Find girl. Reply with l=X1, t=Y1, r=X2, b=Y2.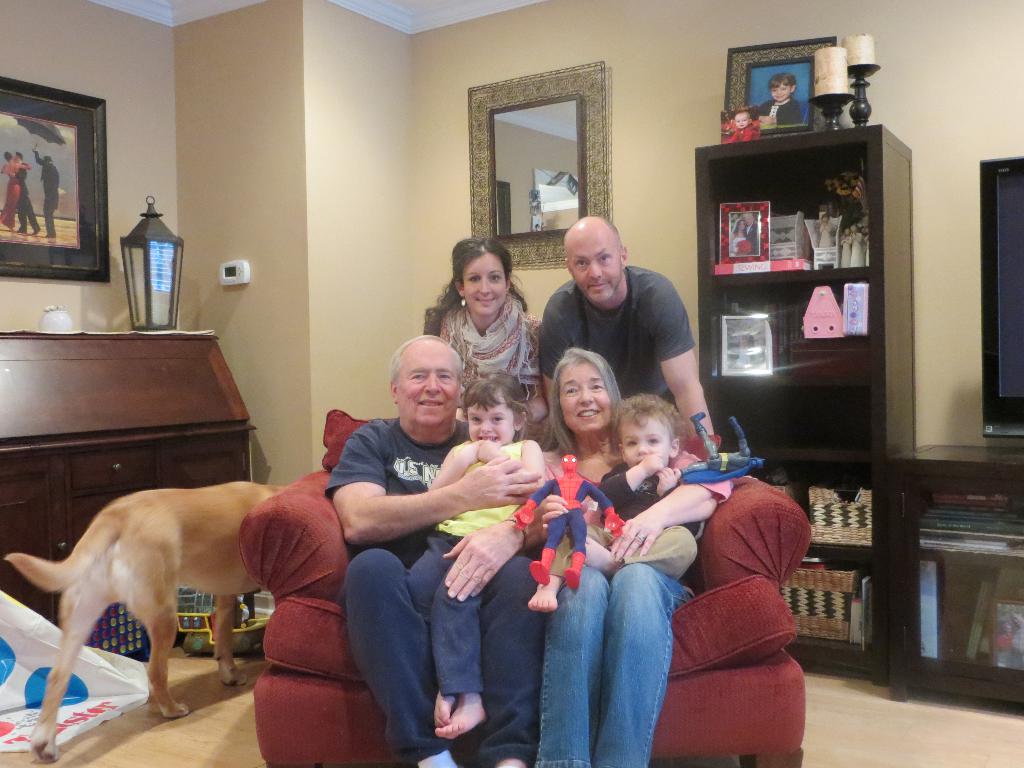
l=426, t=235, r=546, b=415.
